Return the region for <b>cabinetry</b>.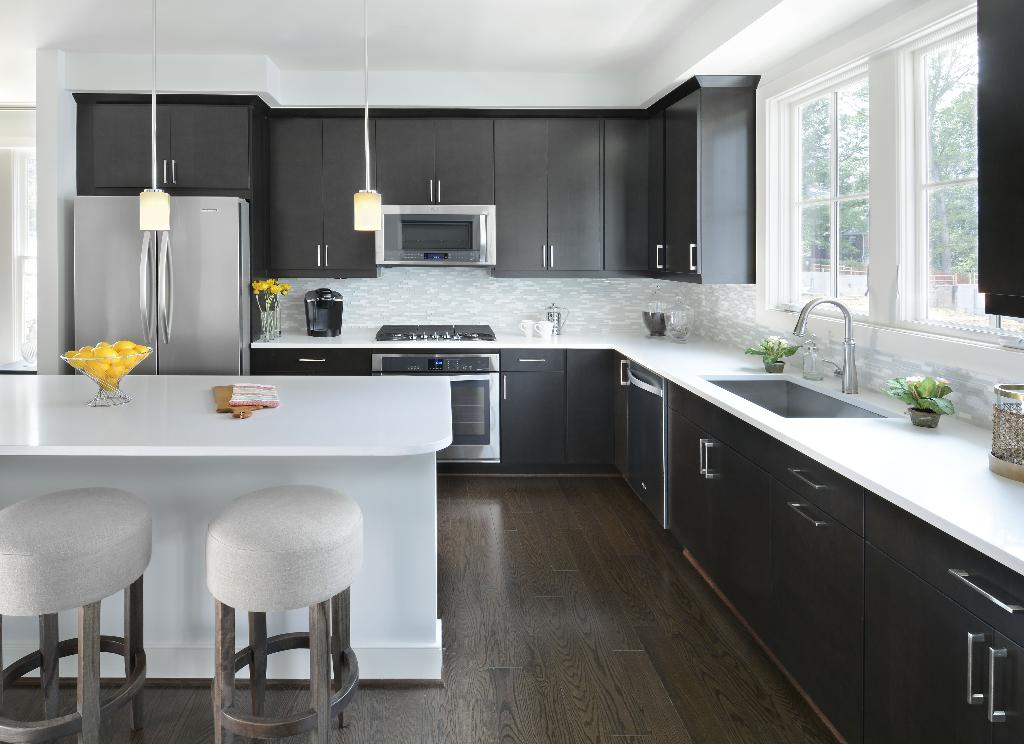
detection(500, 345, 568, 464).
